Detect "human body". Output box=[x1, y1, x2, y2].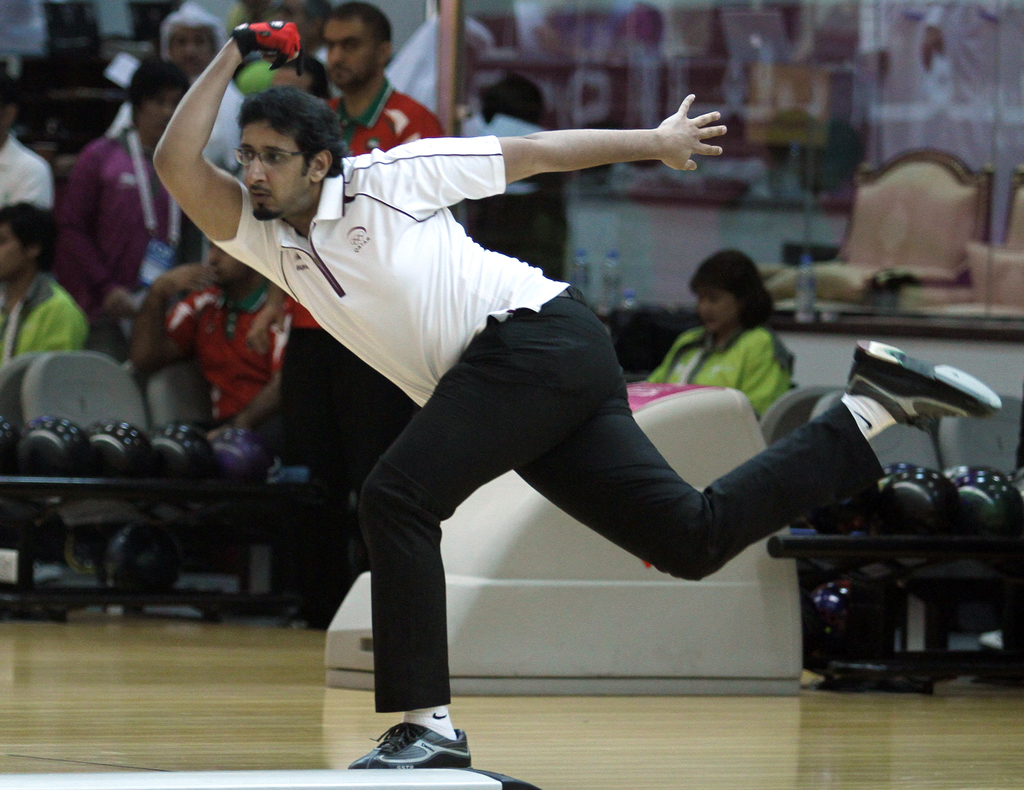
box=[636, 242, 794, 431].
